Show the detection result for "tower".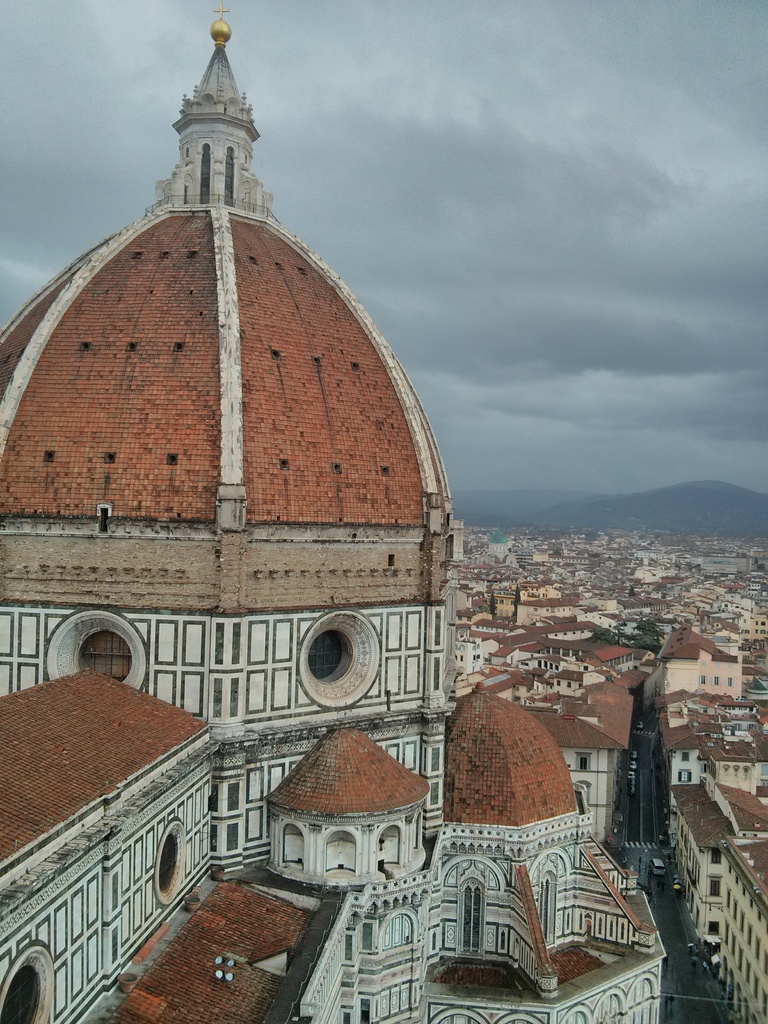
pyautogui.locateOnScreen(609, 694, 670, 879).
